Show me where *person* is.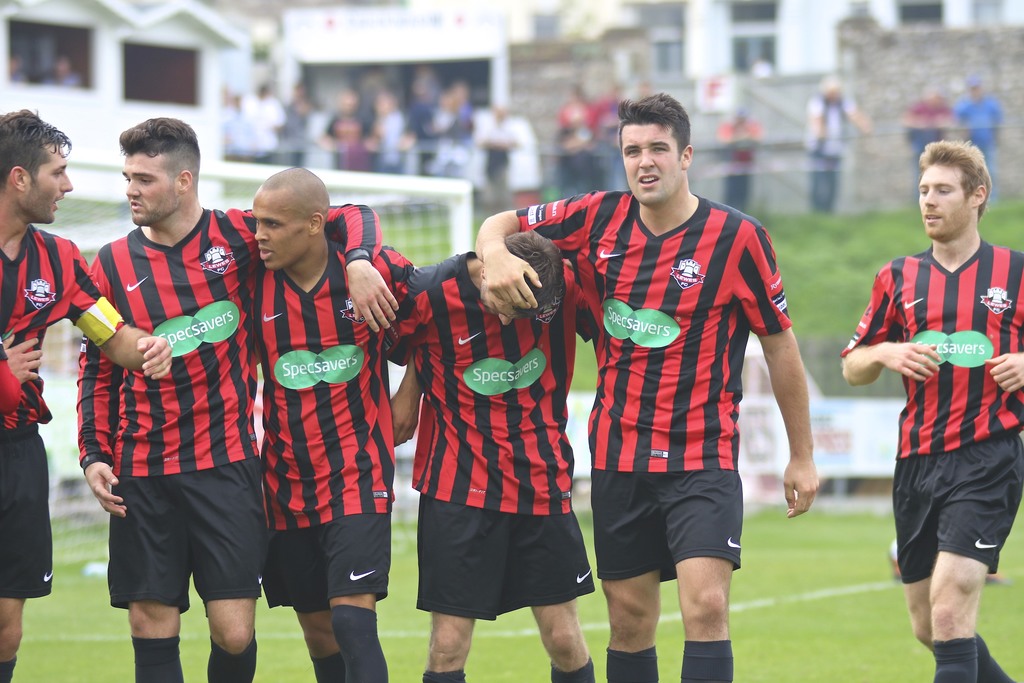
*person* is at <bbox>954, 74, 1003, 173</bbox>.
